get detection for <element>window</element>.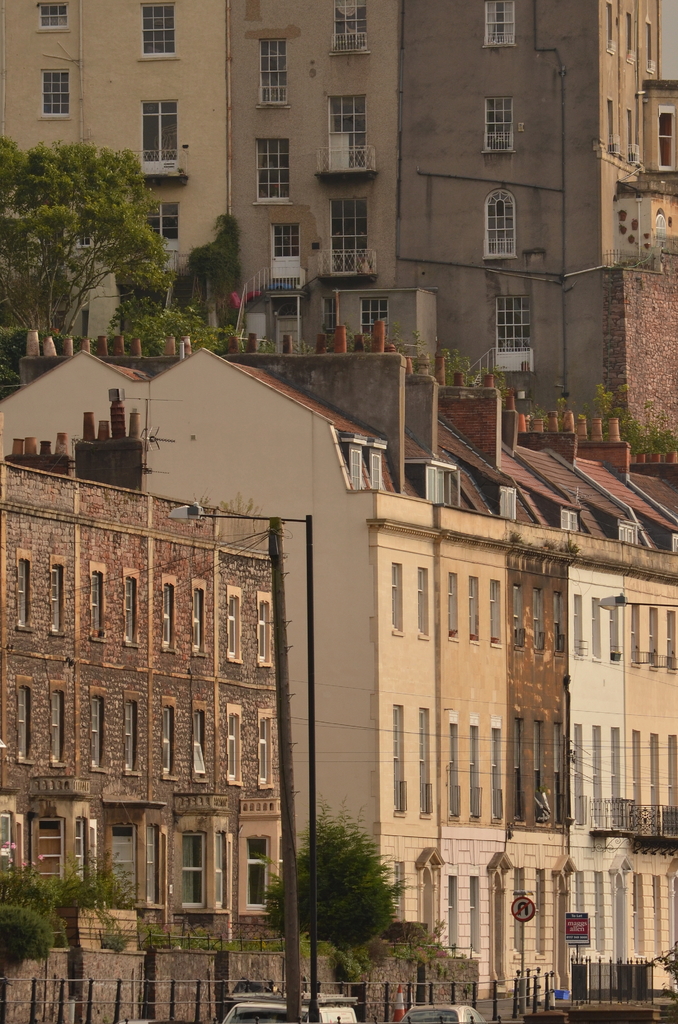
Detection: bbox=(571, 723, 585, 824).
